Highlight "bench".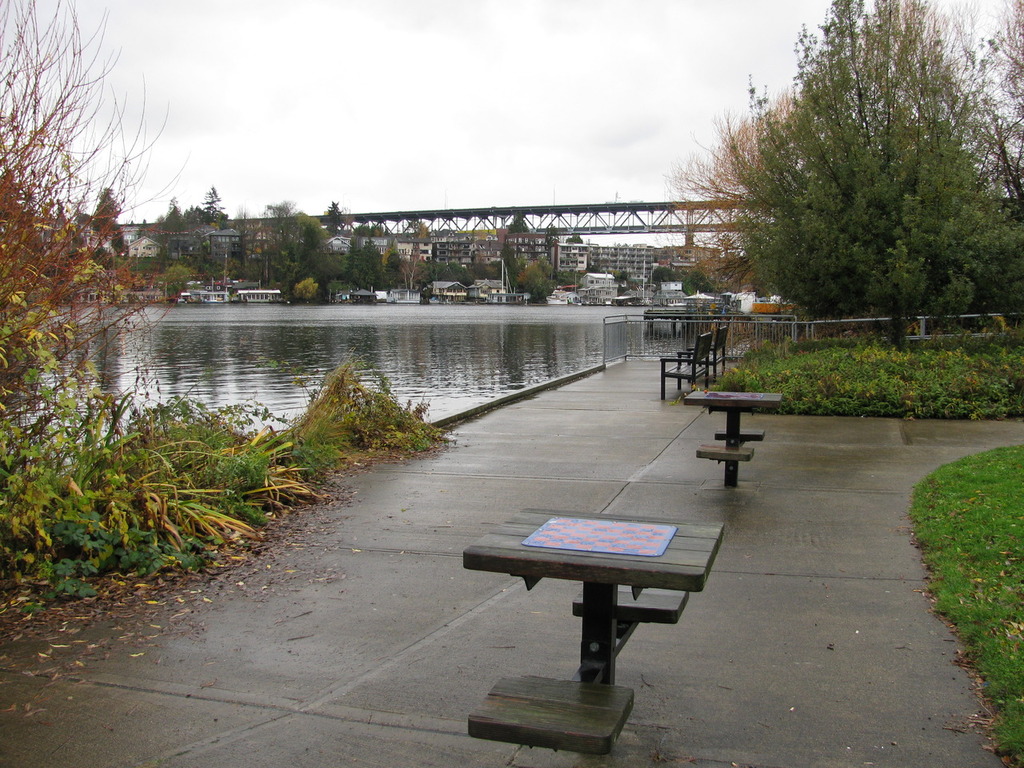
Highlighted region: 662 333 713 401.
